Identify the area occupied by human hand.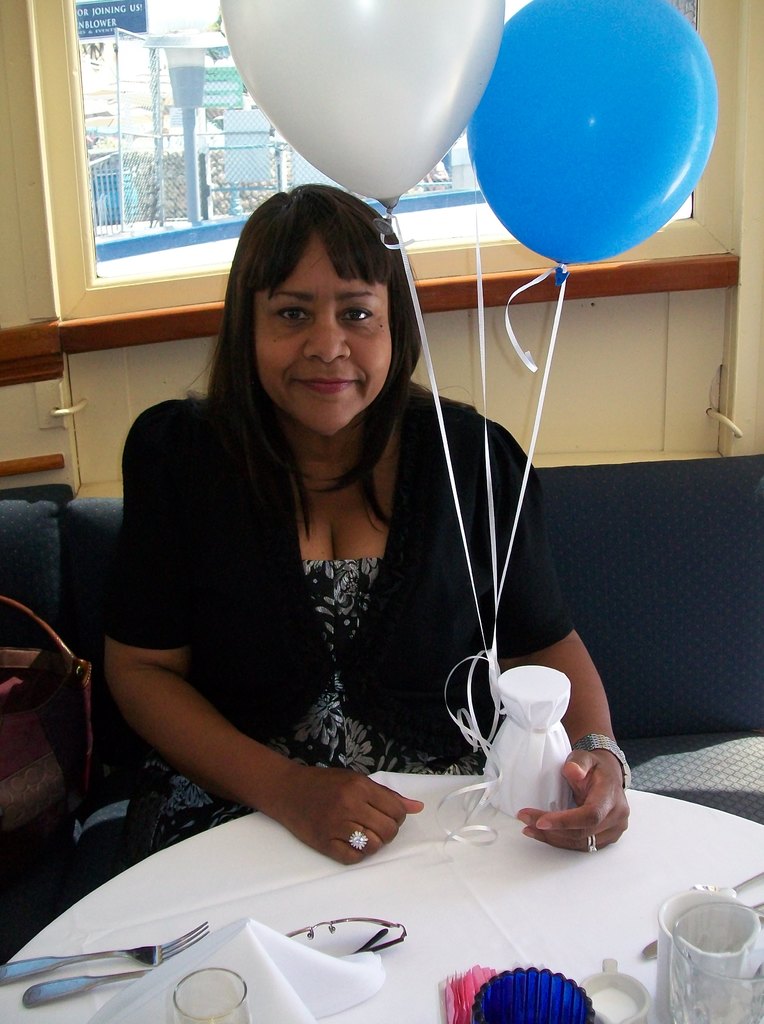
Area: Rect(550, 745, 640, 856).
